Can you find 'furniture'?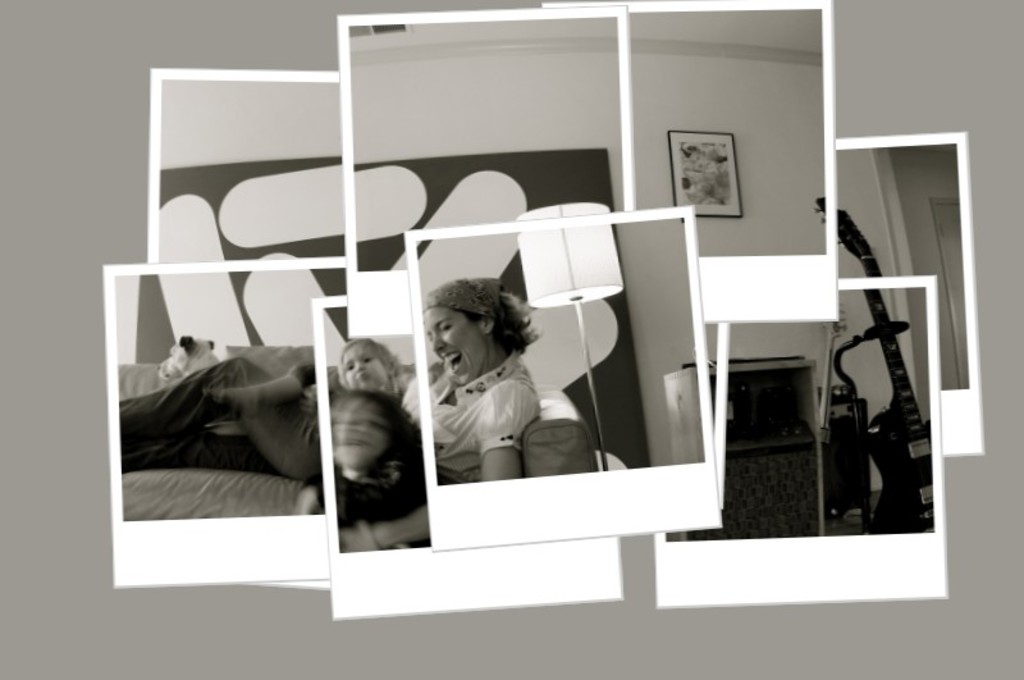
Yes, bounding box: [680,356,824,539].
